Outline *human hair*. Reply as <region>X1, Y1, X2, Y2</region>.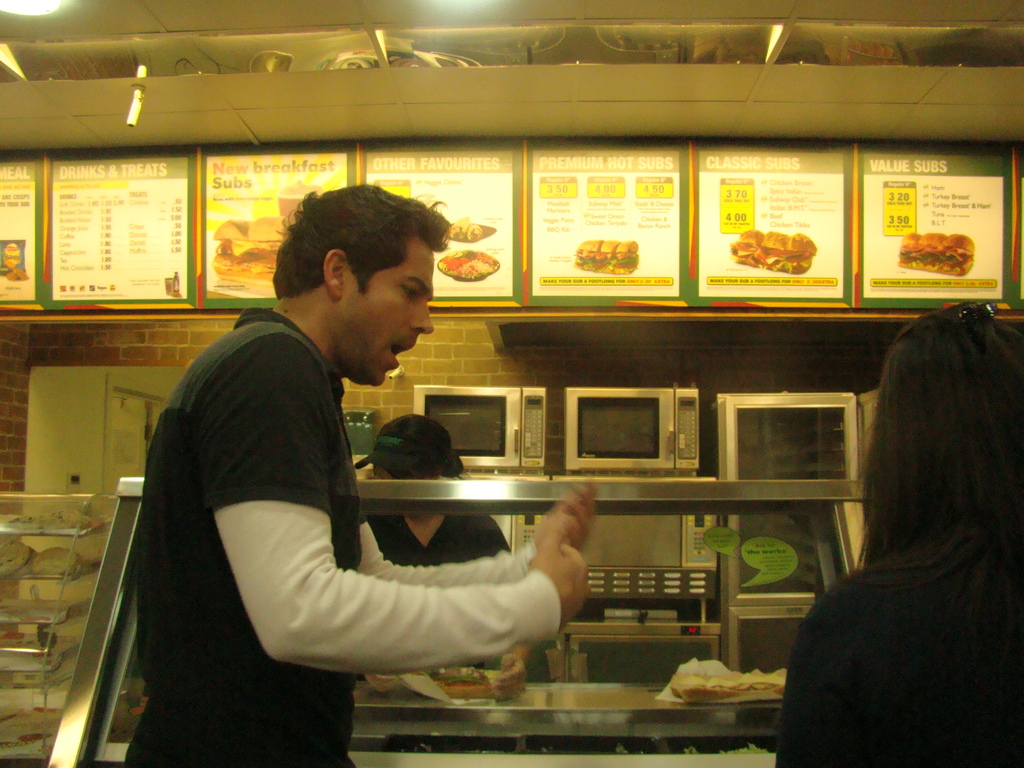
<region>275, 183, 451, 289</region>.
